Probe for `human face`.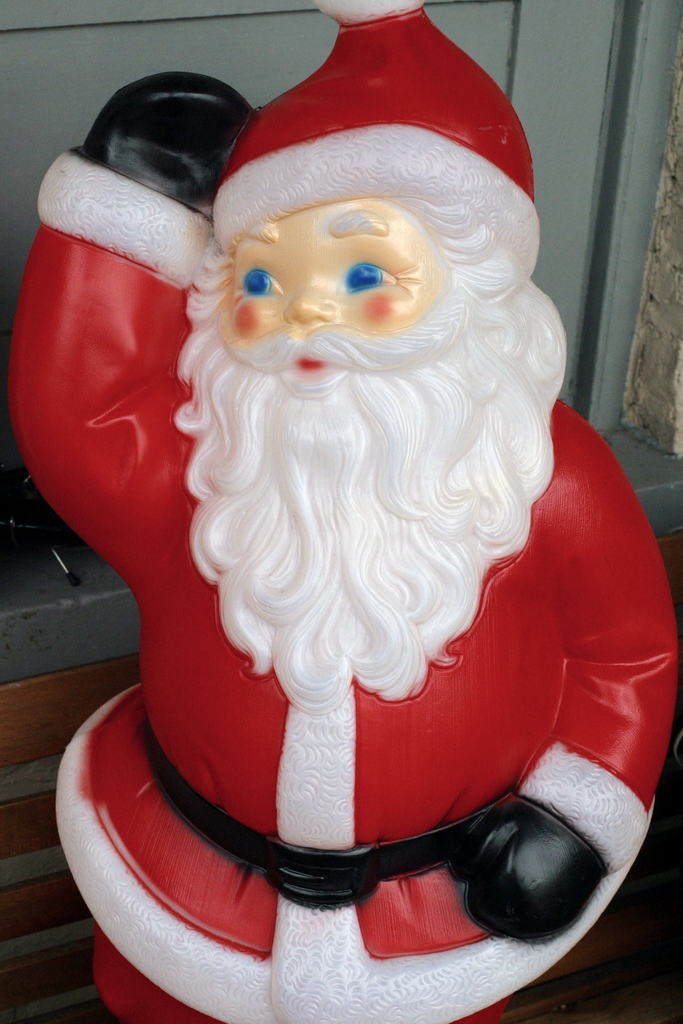
Probe result: <box>232,200,448,337</box>.
